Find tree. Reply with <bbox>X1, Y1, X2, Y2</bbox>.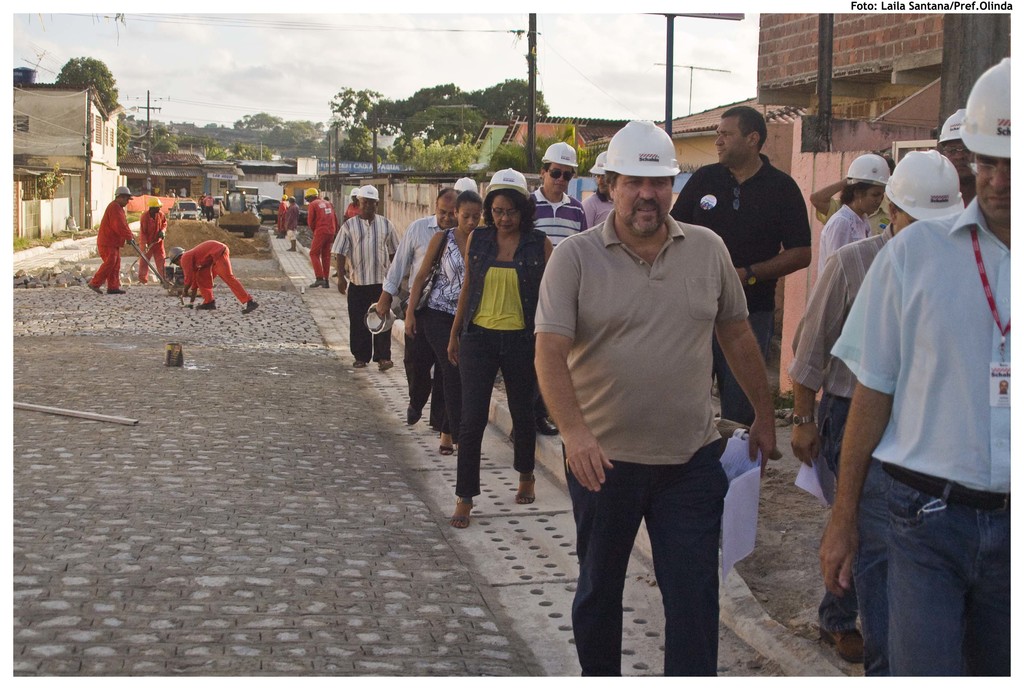
<bbox>55, 54, 122, 113</bbox>.
